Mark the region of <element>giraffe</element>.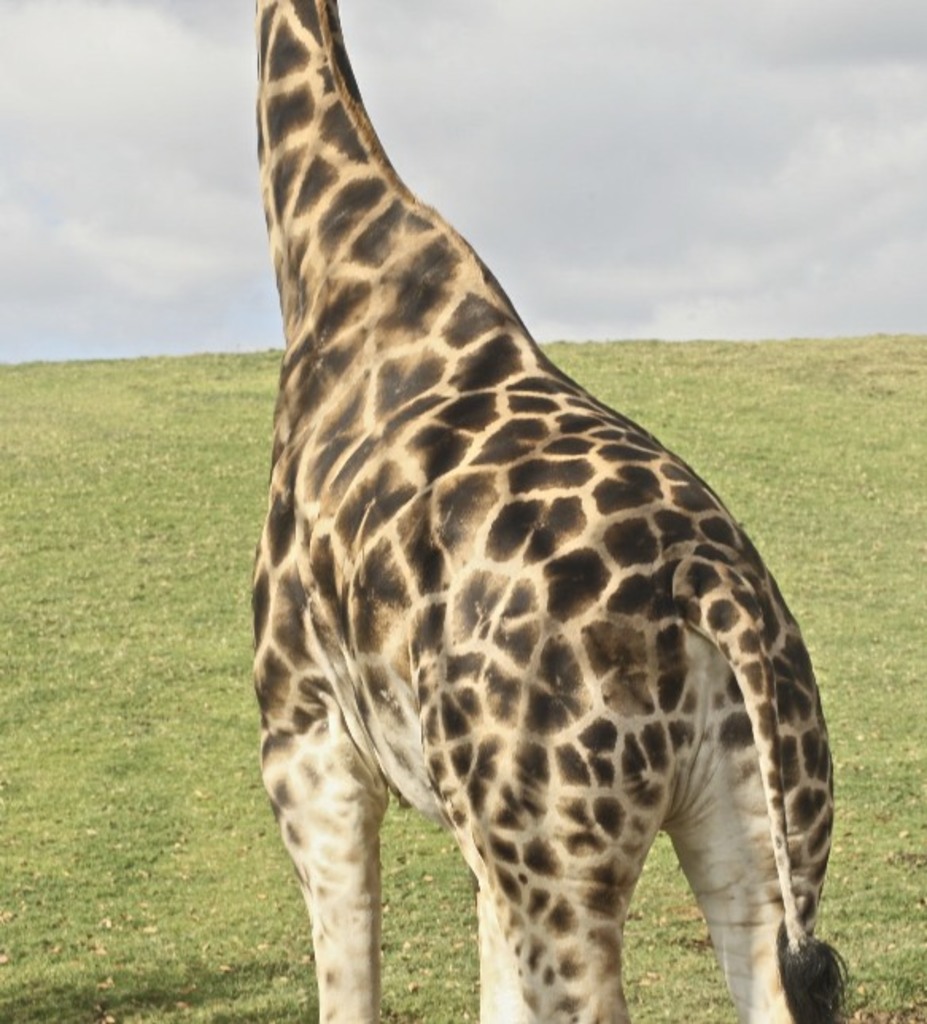
Region: bbox(189, 6, 881, 1016).
